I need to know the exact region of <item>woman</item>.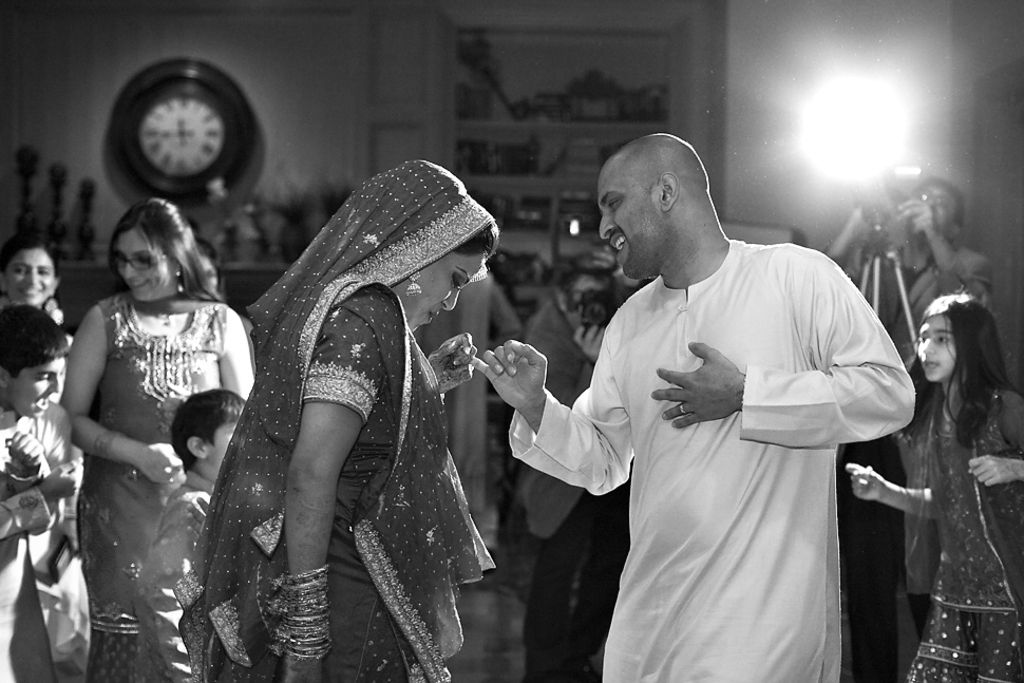
Region: 169, 152, 504, 682.
